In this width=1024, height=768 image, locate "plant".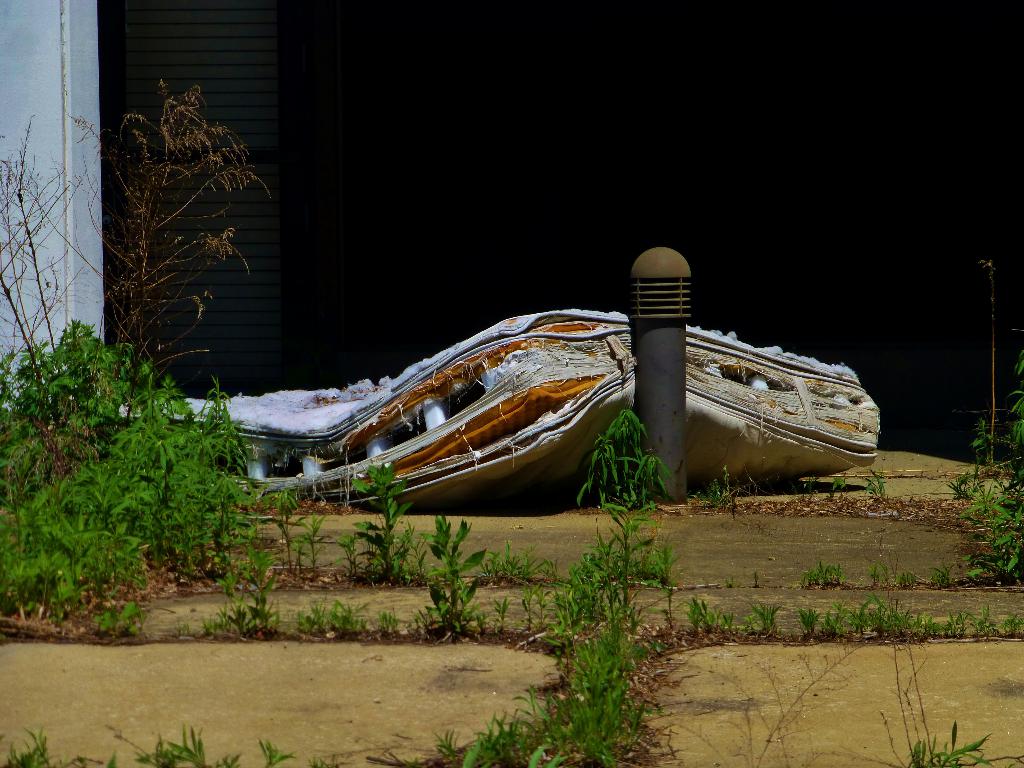
Bounding box: [left=796, top=468, right=815, bottom=511].
